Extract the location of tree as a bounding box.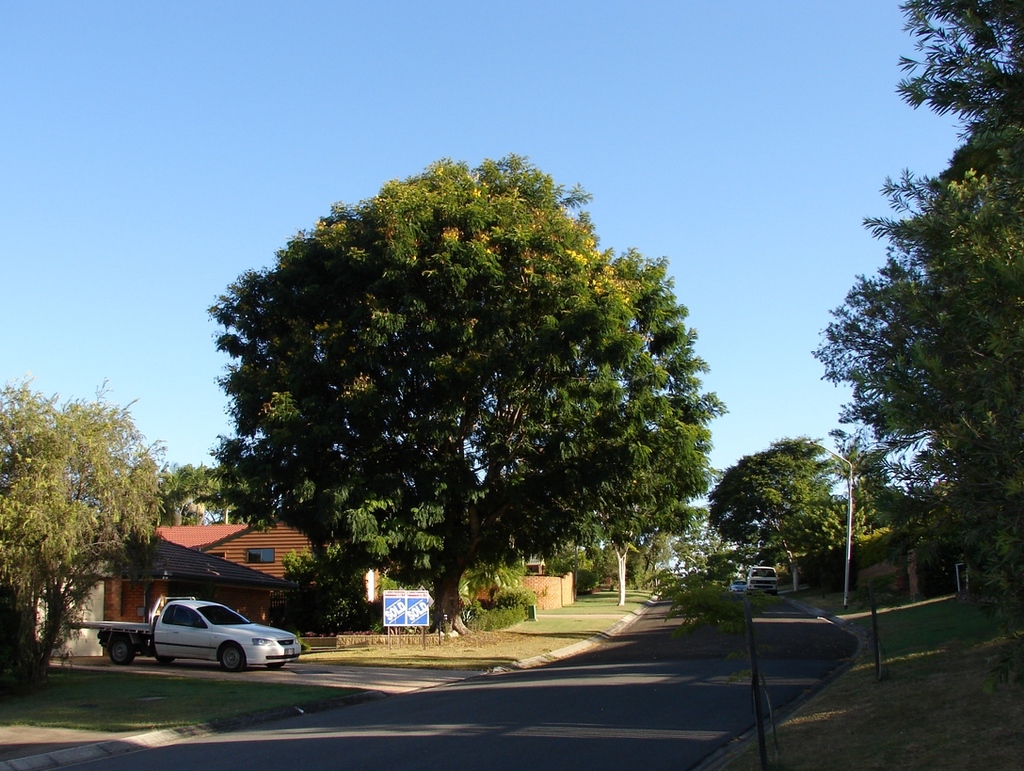
816:426:891:521.
